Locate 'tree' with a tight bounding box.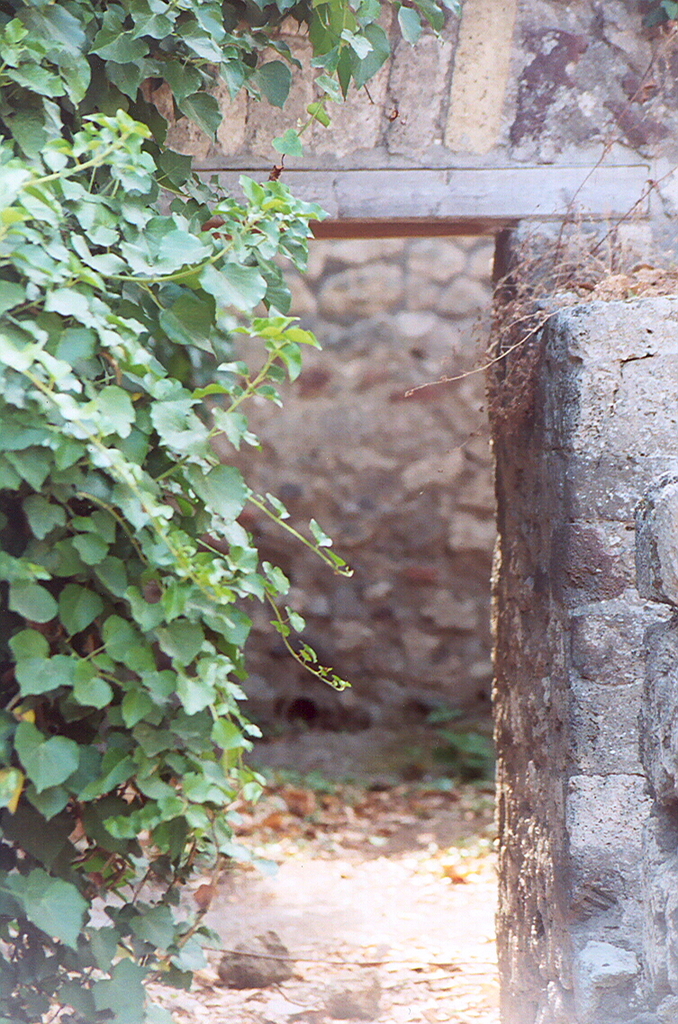
box=[0, 0, 471, 1023].
